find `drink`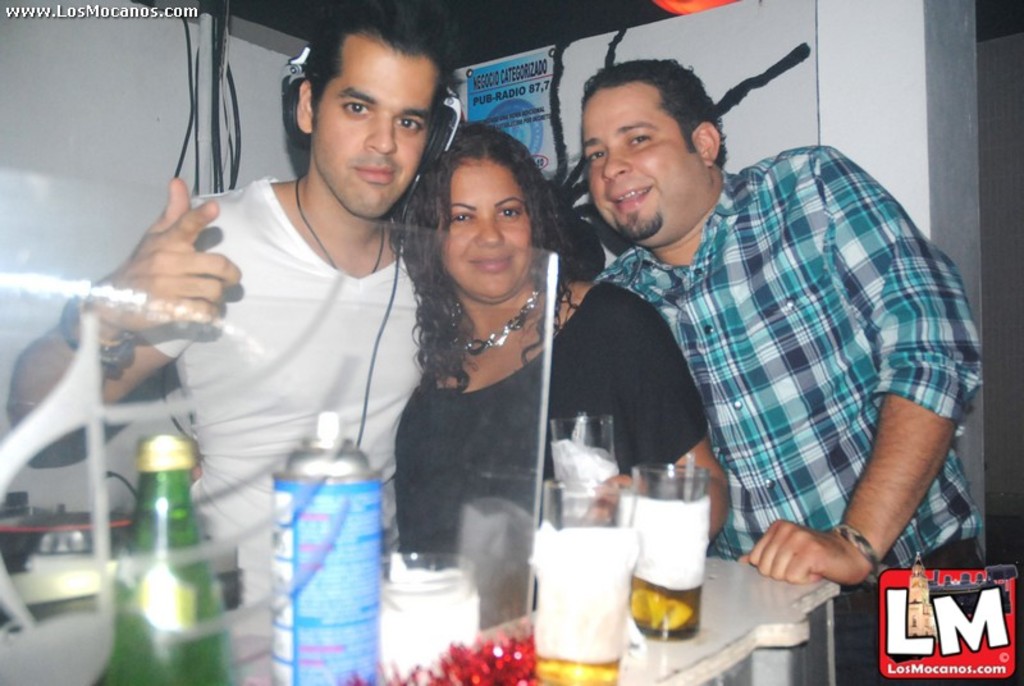
(x1=534, y1=657, x2=620, y2=685)
